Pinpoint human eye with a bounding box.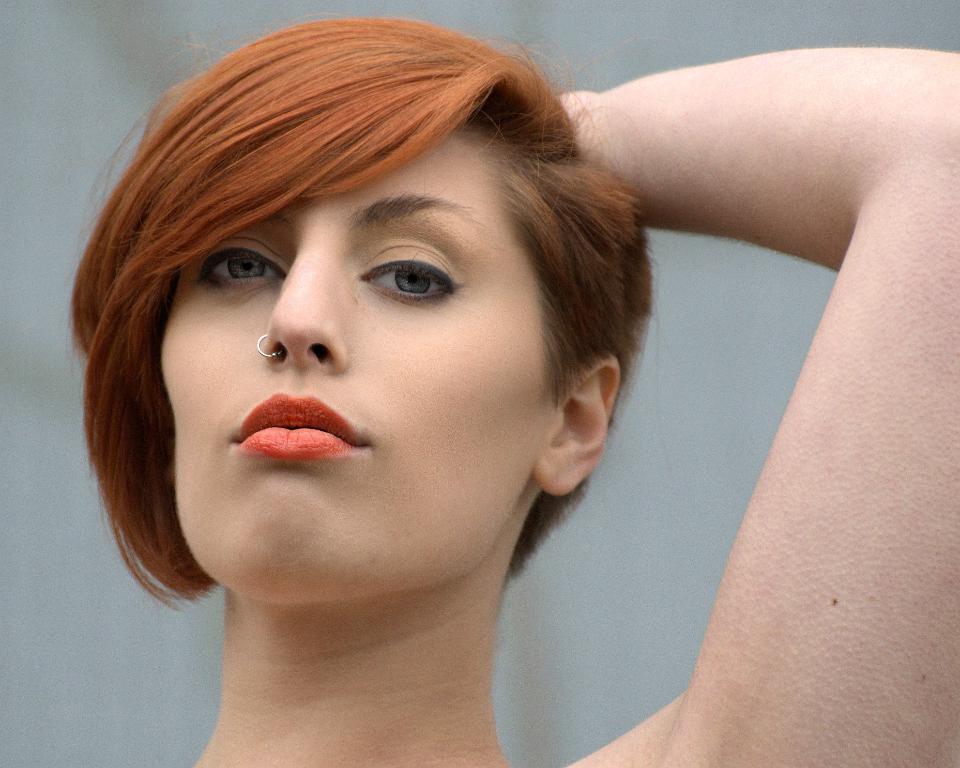
352 238 463 310.
